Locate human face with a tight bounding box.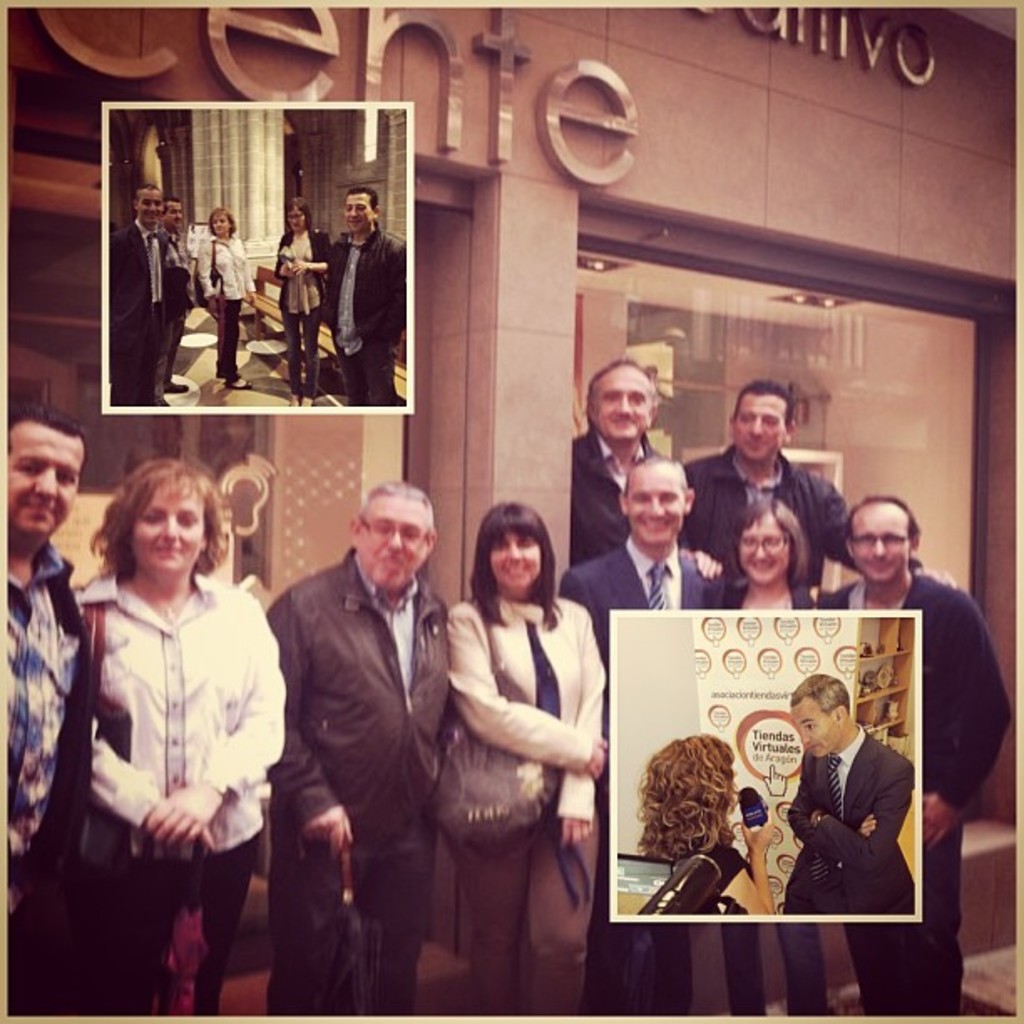
<box>348,189,376,234</box>.
